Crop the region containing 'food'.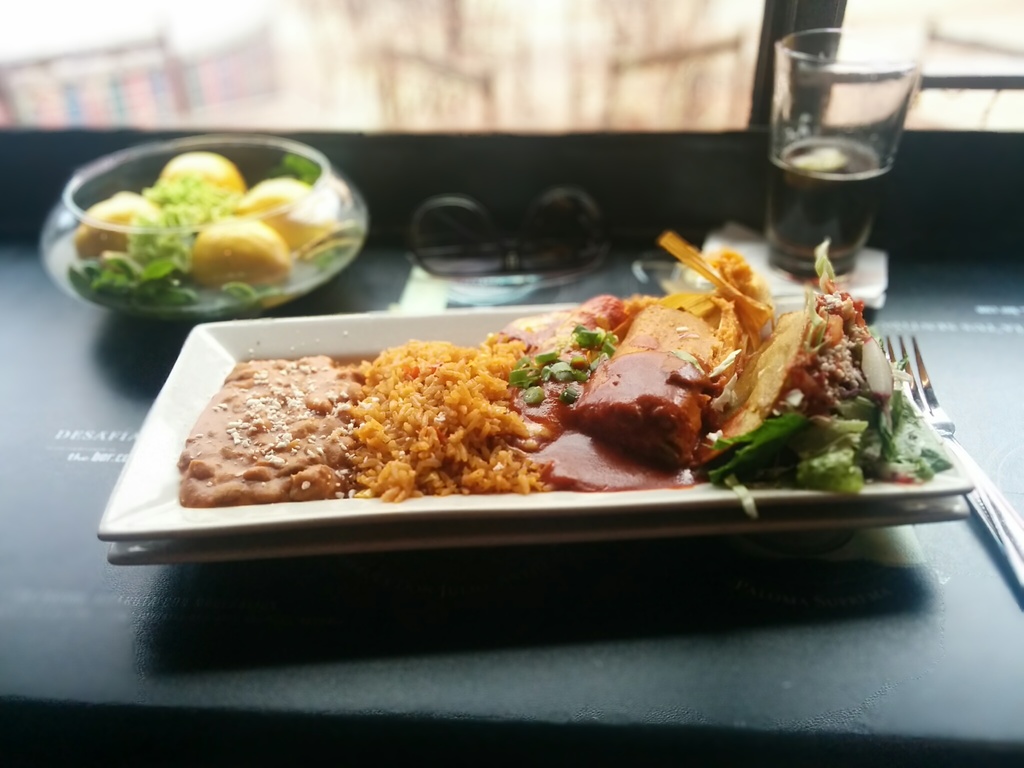
Crop region: <box>175,234,950,511</box>.
